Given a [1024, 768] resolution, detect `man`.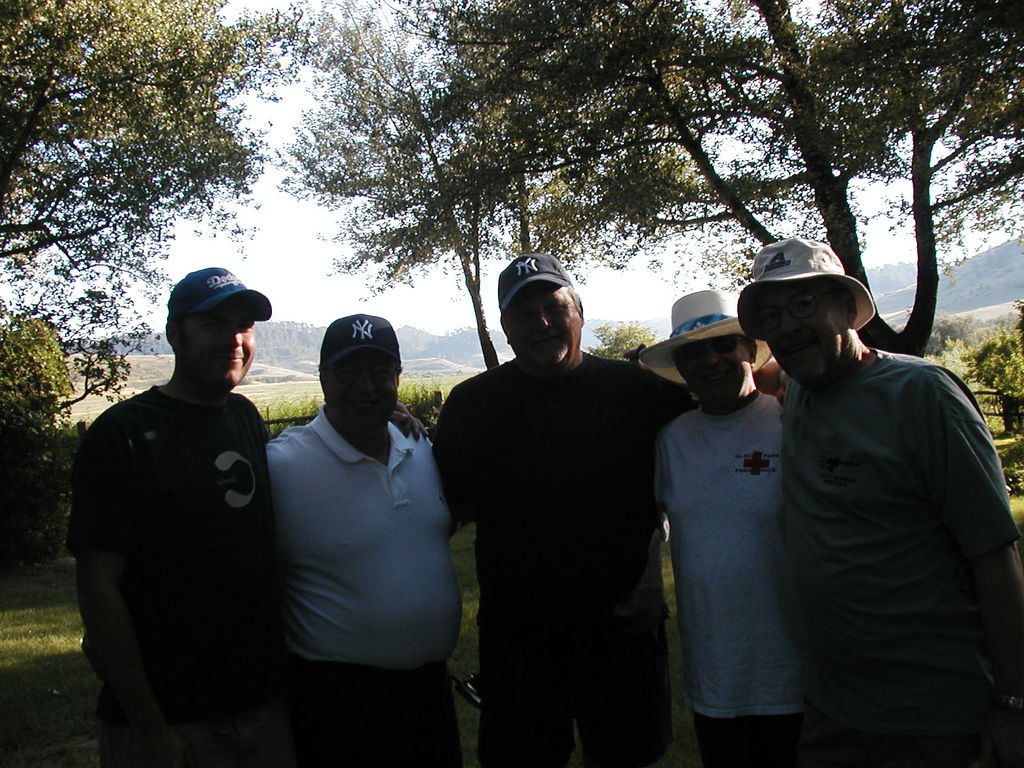
region(639, 287, 785, 767).
